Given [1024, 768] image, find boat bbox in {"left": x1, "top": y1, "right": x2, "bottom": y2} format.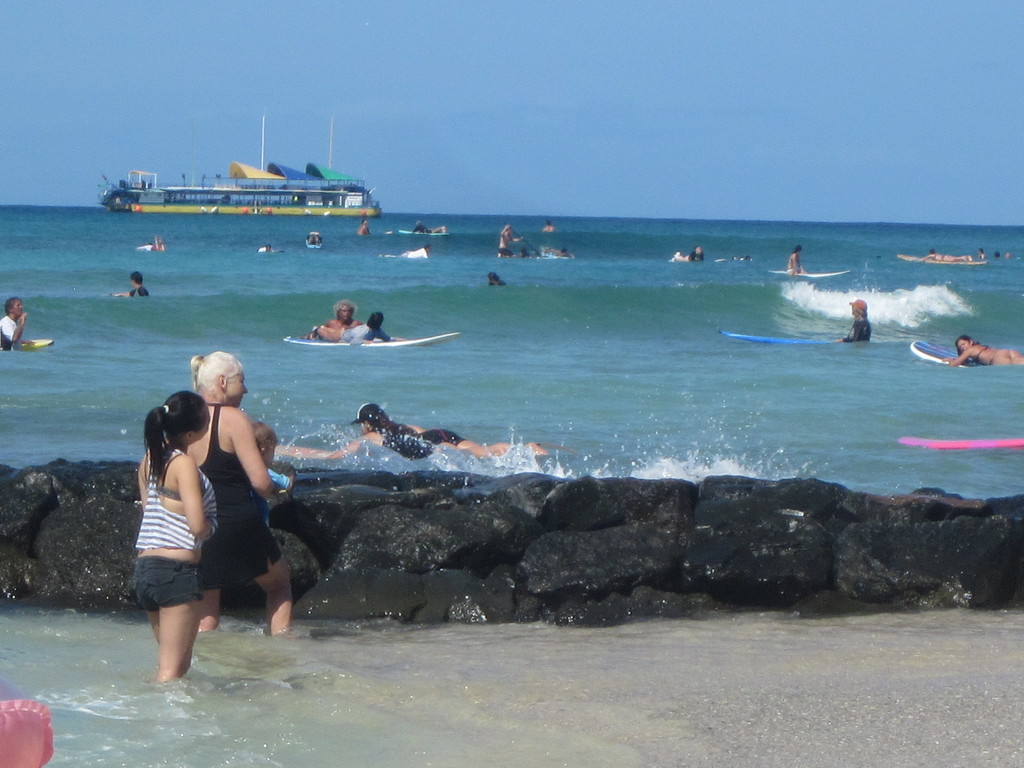
{"left": 903, "top": 435, "right": 1023, "bottom": 450}.
